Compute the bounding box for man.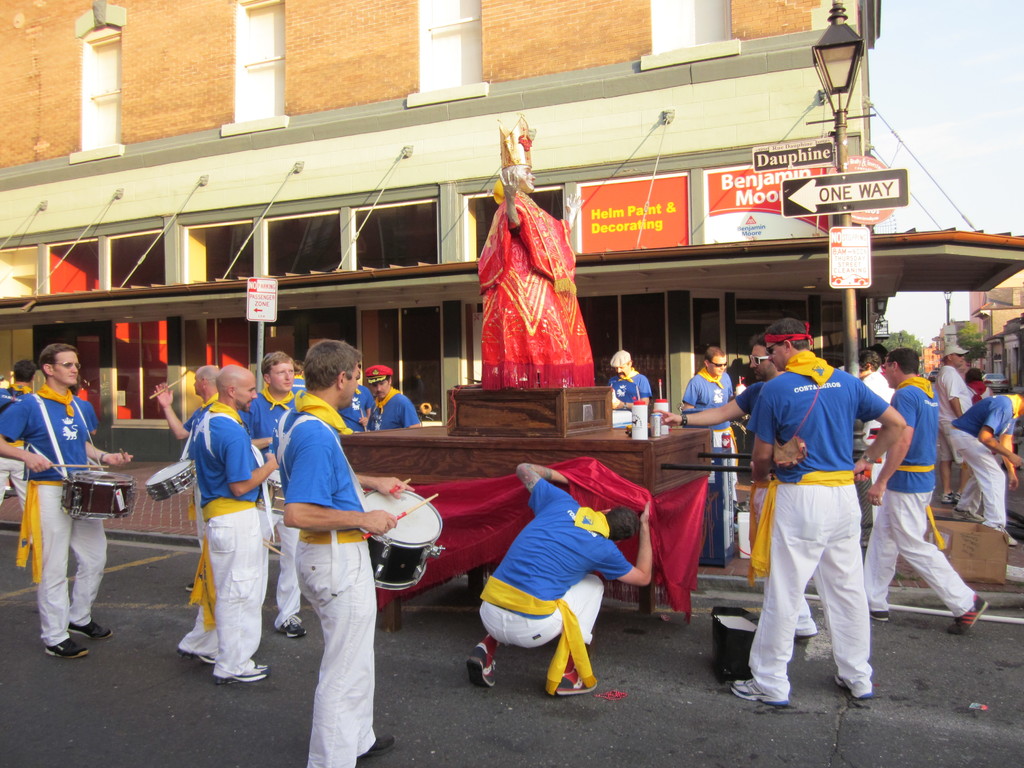
x1=652 y1=336 x2=820 y2=643.
